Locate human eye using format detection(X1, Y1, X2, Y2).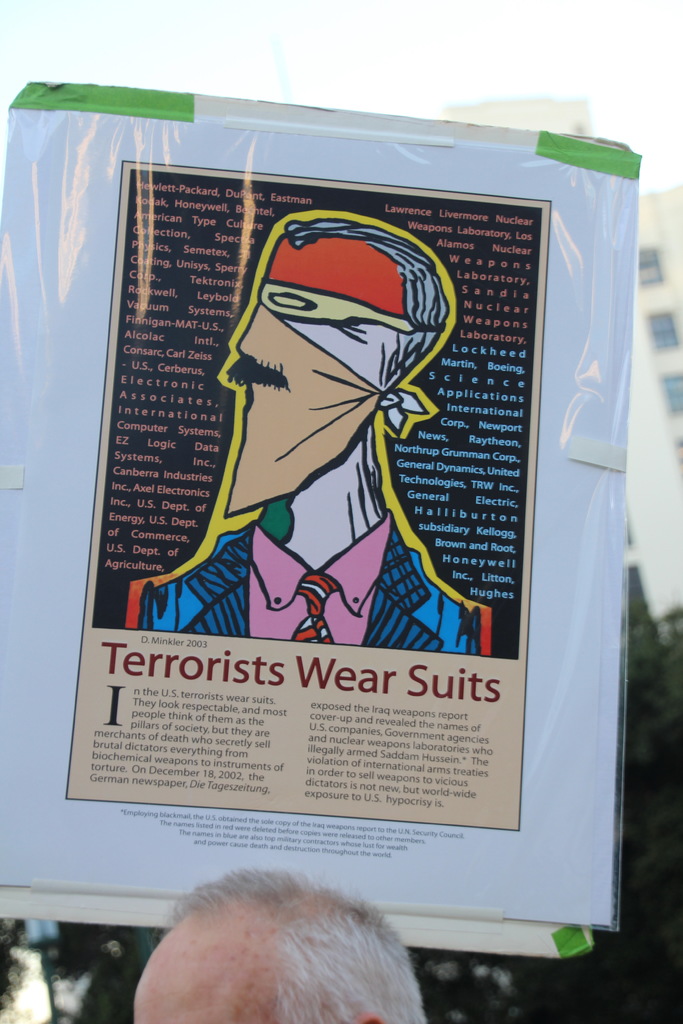
detection(342, 321, 374, 348).
